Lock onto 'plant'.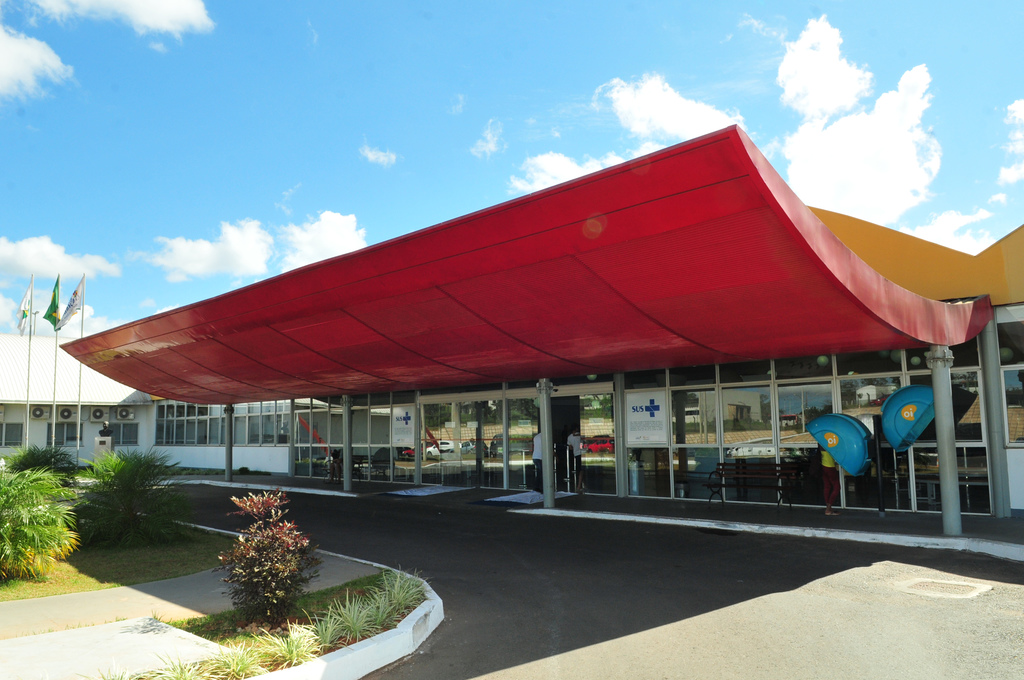
Locked: locate(89, 657, 147, 679).
